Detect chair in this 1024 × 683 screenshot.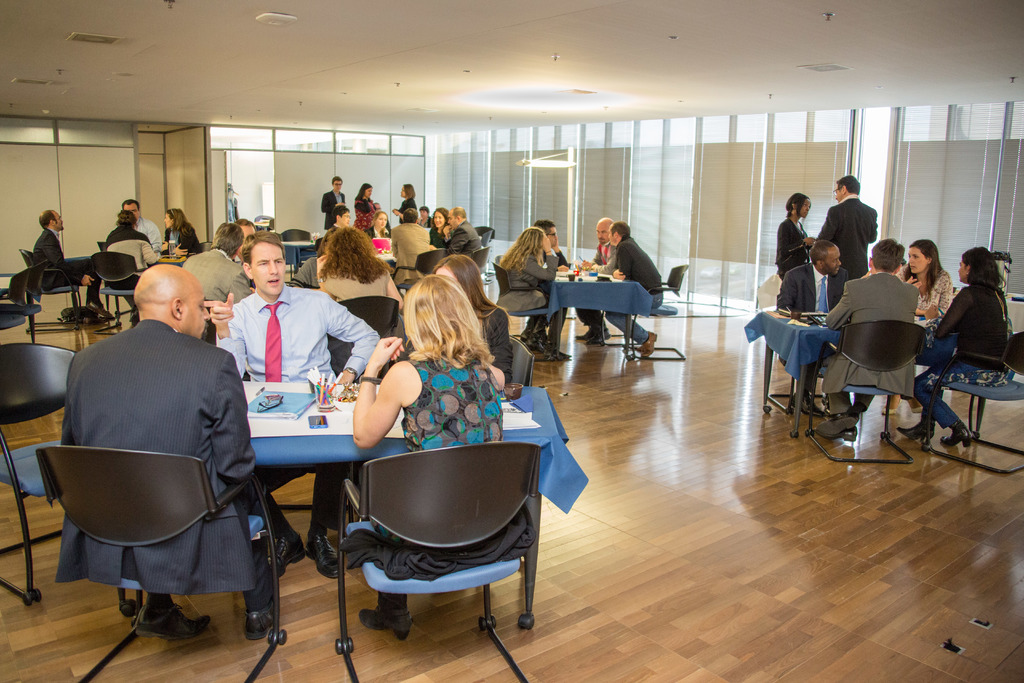
Detection: [x1=492, y1=258, x2=559, y2=365].
